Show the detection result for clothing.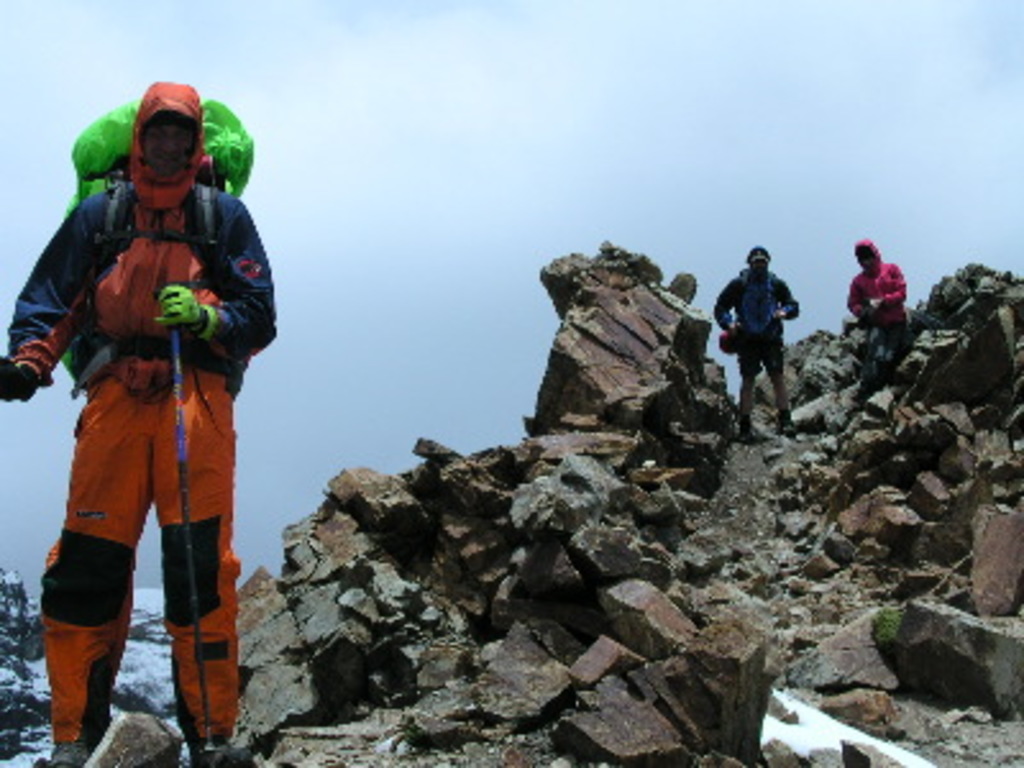
box=[840, 230, 904, 364].
